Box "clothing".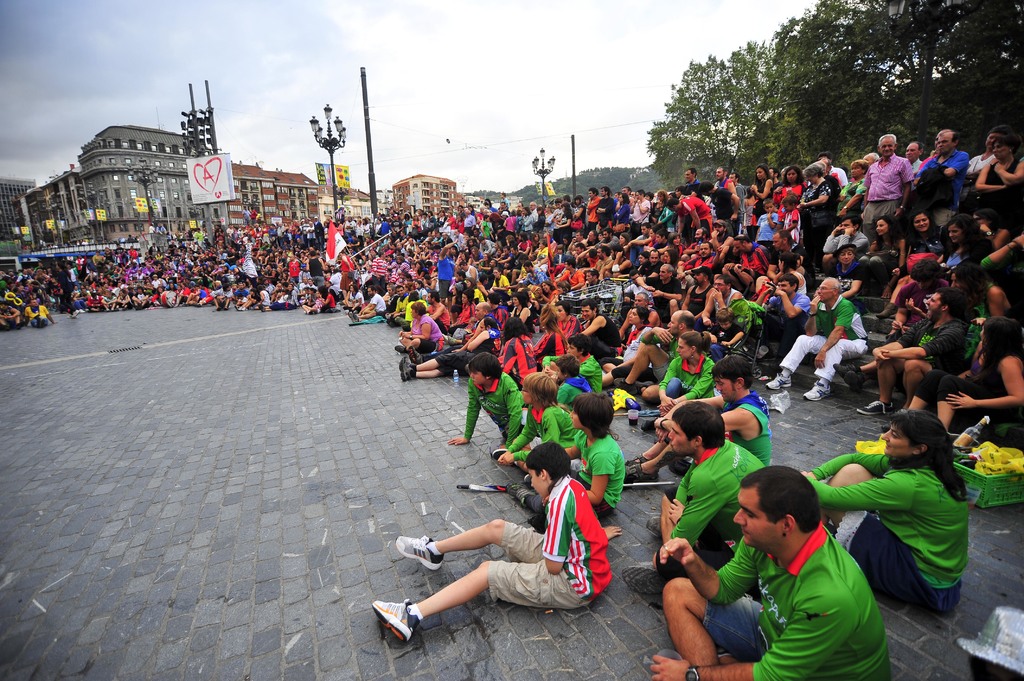
crop(668, 438, 765, 556).
